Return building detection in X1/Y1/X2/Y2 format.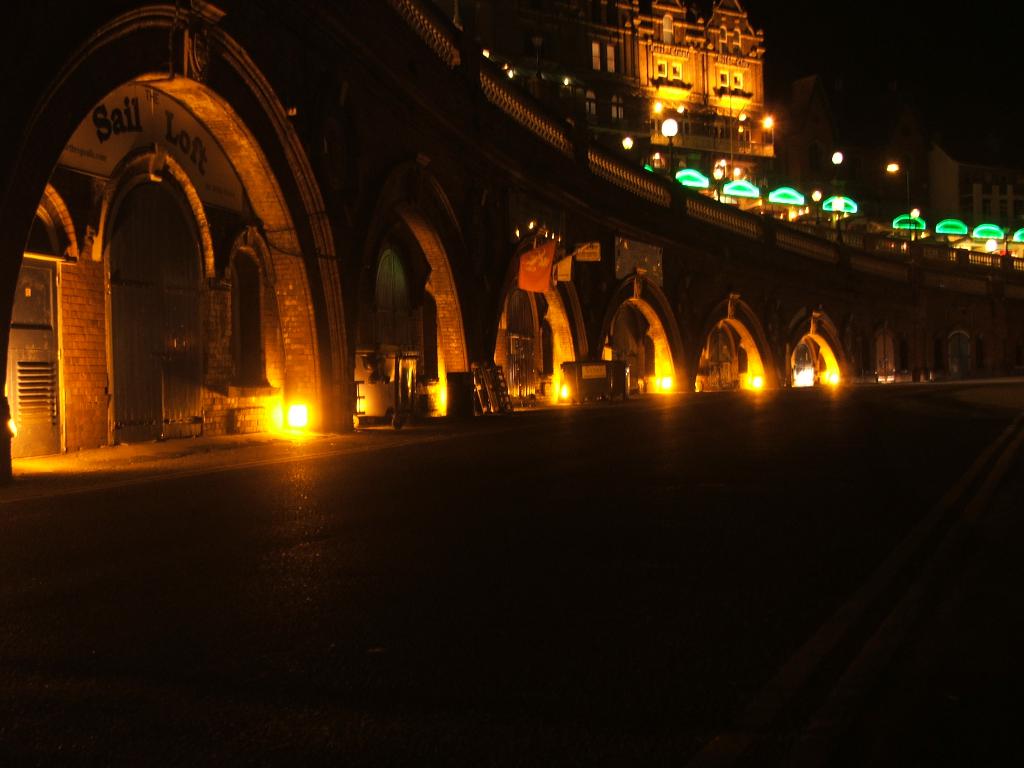
0/0/1023/481.
